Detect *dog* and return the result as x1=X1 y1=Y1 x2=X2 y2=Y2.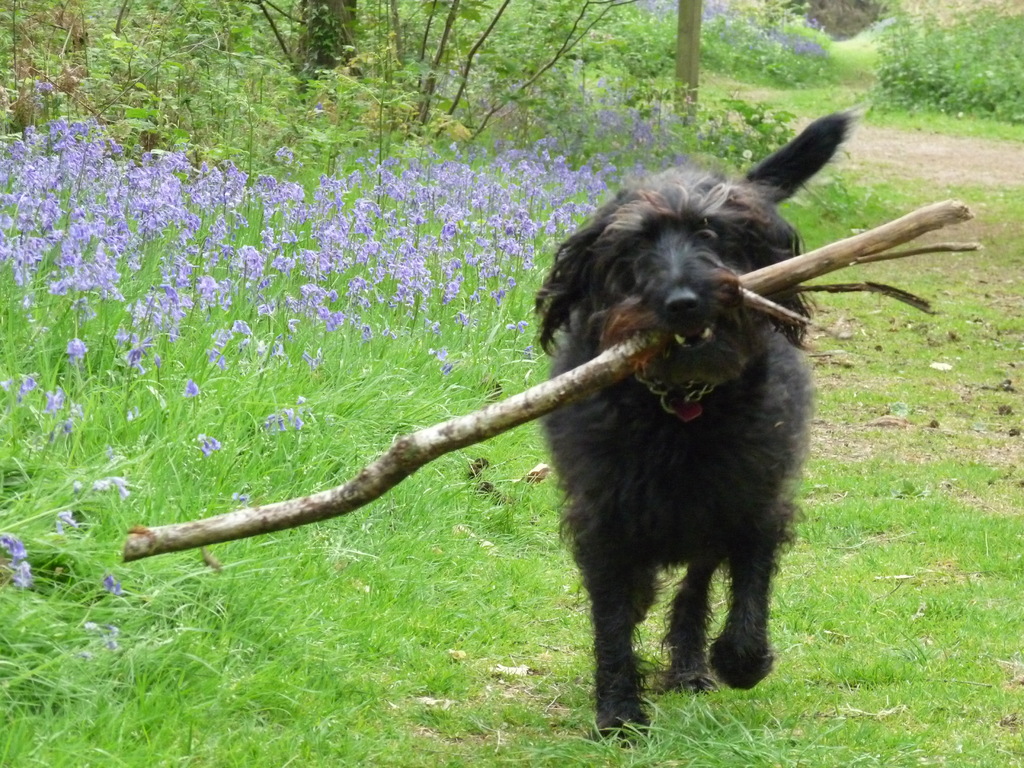
x1=530 y1=106 x2=865 y2=751.
